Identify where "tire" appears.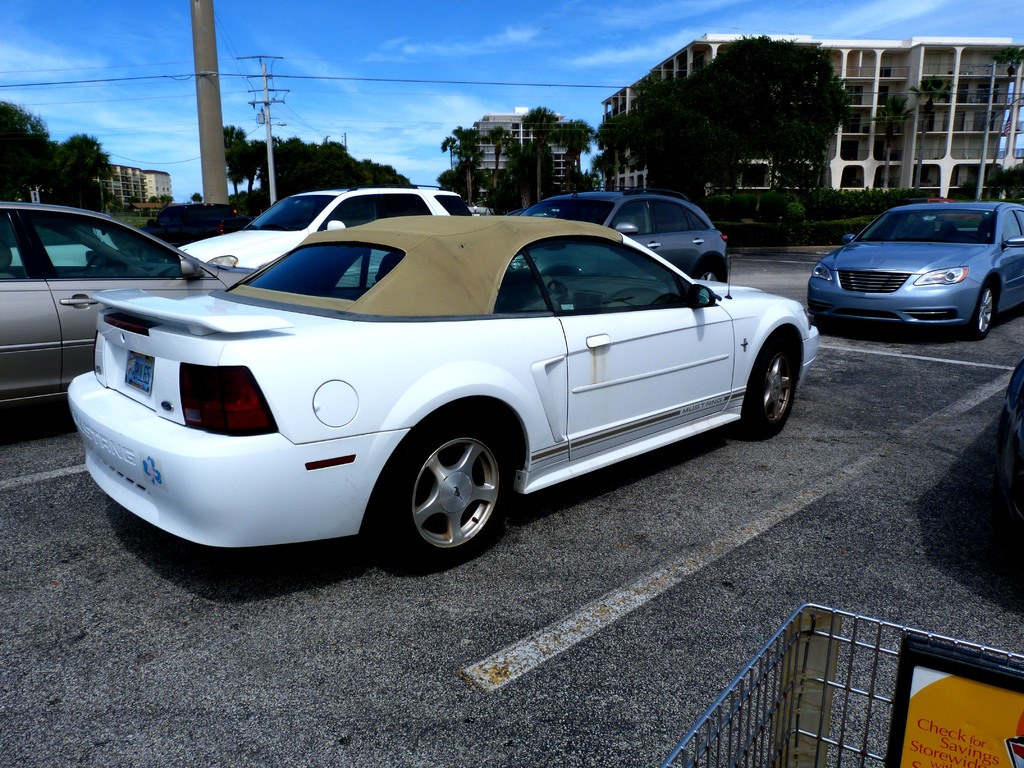
Appears at x1=970, y1=276, x2=996, y2=340.
